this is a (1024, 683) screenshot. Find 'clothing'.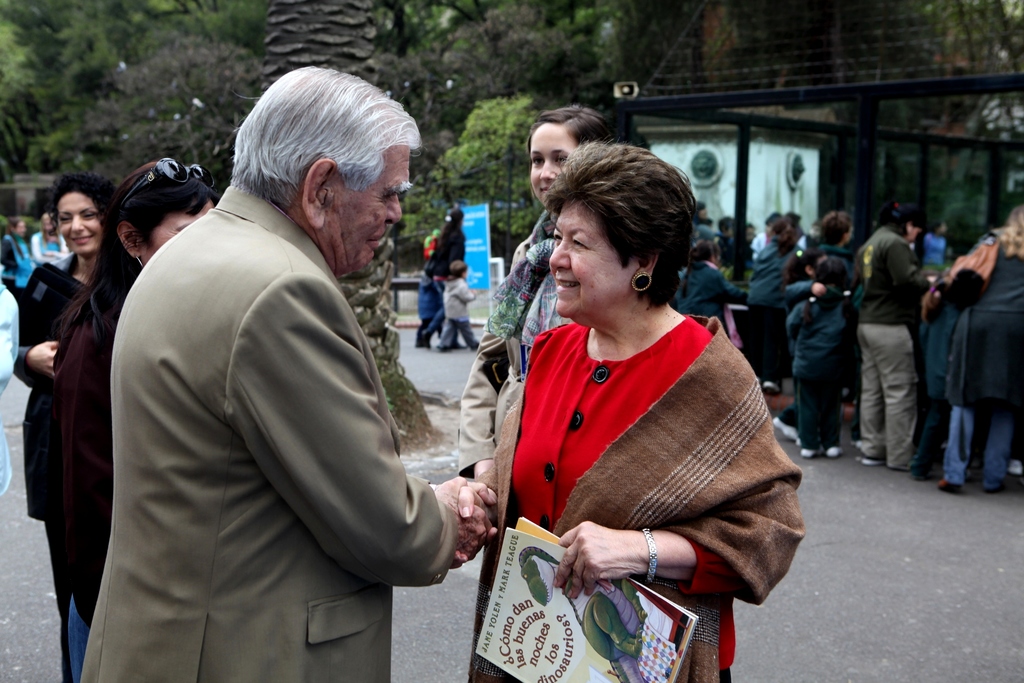
Bounding box: <box>14,247,107,630</box>.
